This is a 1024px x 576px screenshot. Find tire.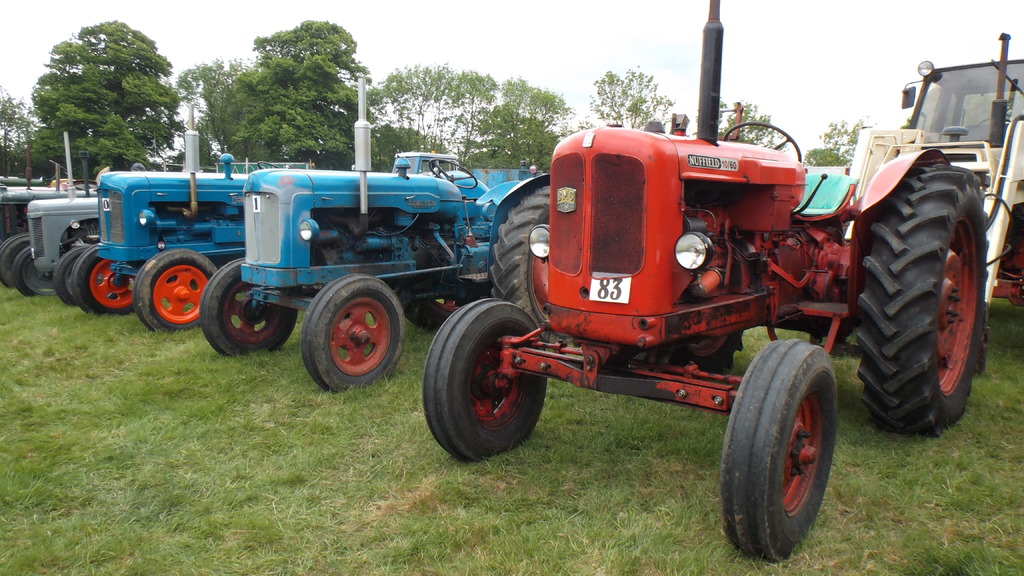
Bounding box: x1=488 y1=186 x2=575 y2=347.
